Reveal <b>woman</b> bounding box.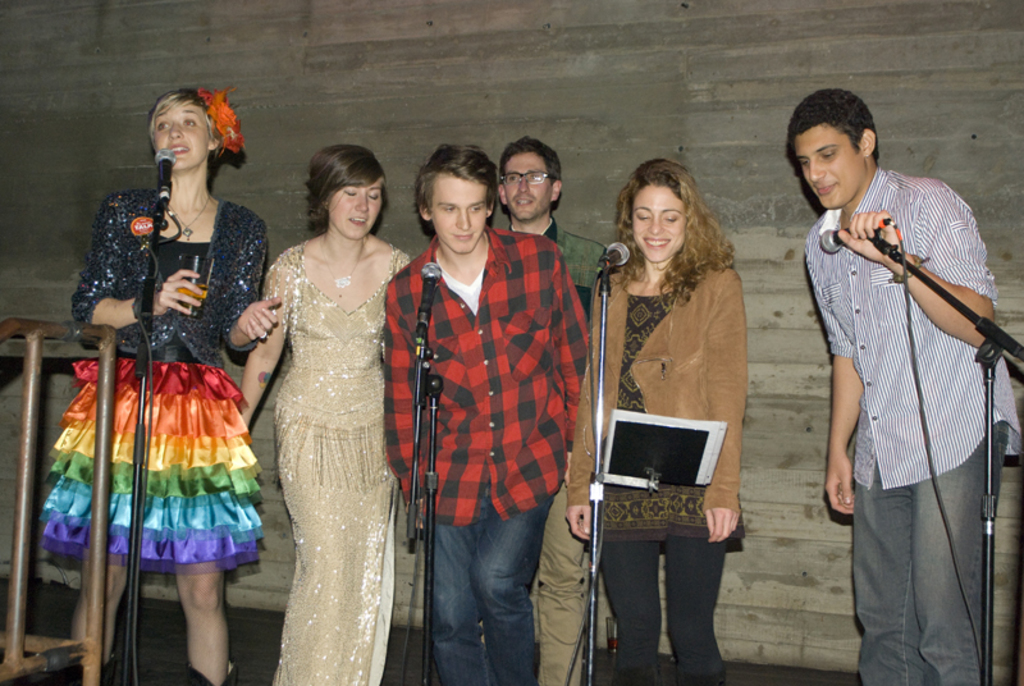
Revealed: {"x1": 230, "y1": 133, "x2": 412, "y2": 672}.
